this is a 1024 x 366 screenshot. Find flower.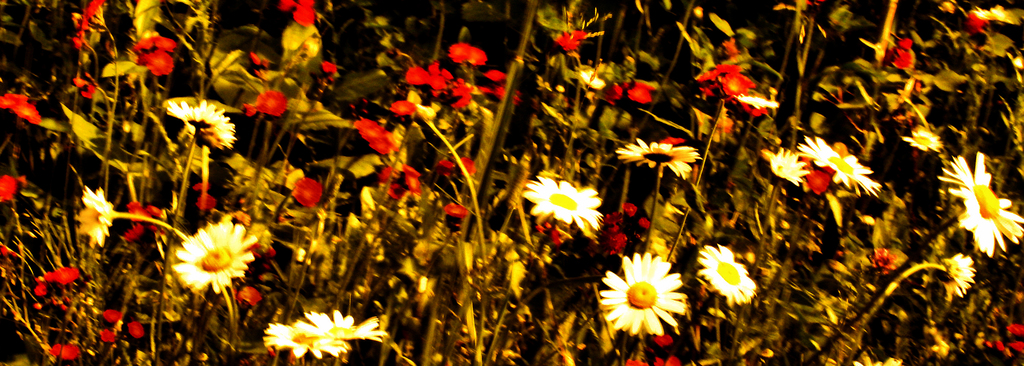
Bounding box: 302 308 388 344.
